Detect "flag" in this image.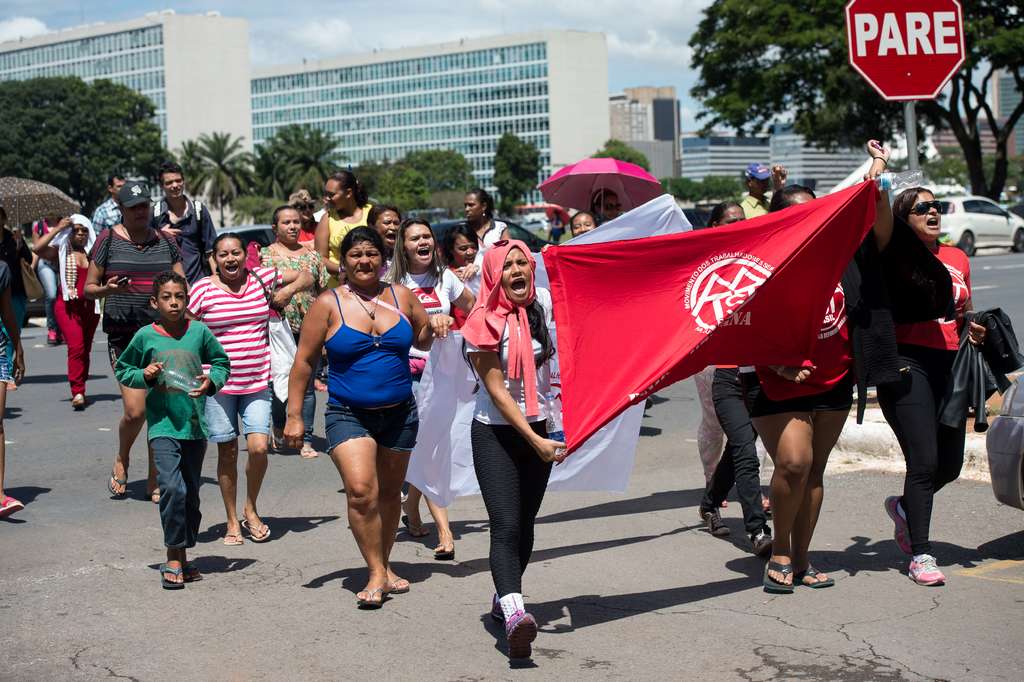
Detection: [547,154,891,503].
